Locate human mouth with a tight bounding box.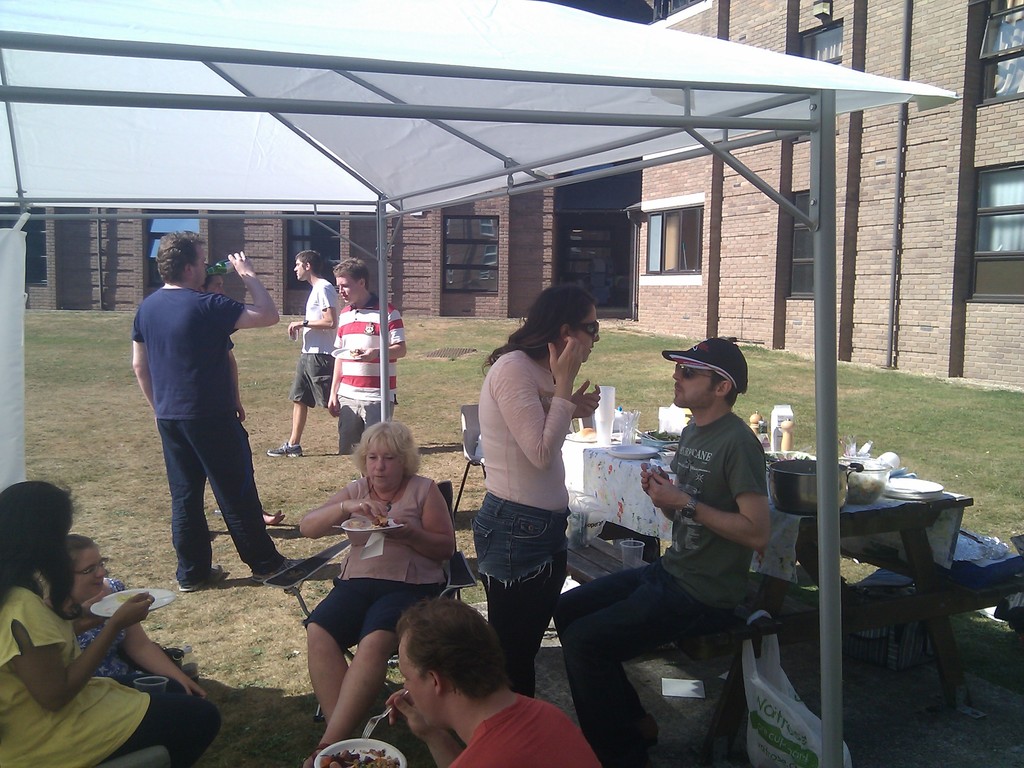
locate(93, 580, 103, 589).
